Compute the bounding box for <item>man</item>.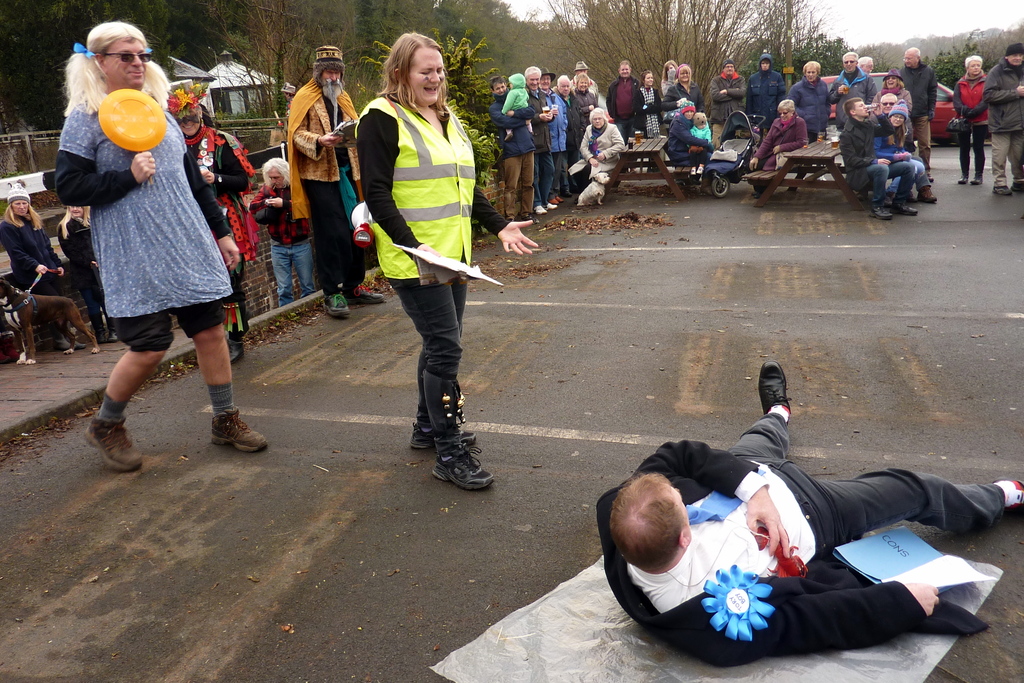
region(872, 92, 936, 204).
